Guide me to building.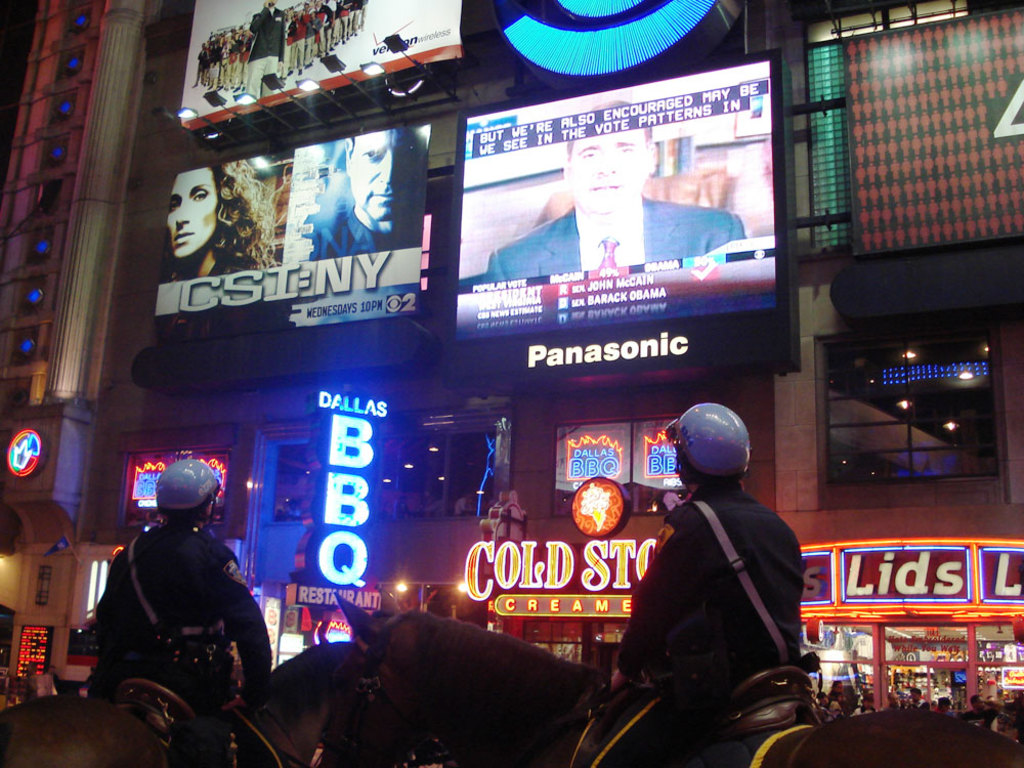
Guidance: <bbox>0, 0, 166, 710</bbox>.
